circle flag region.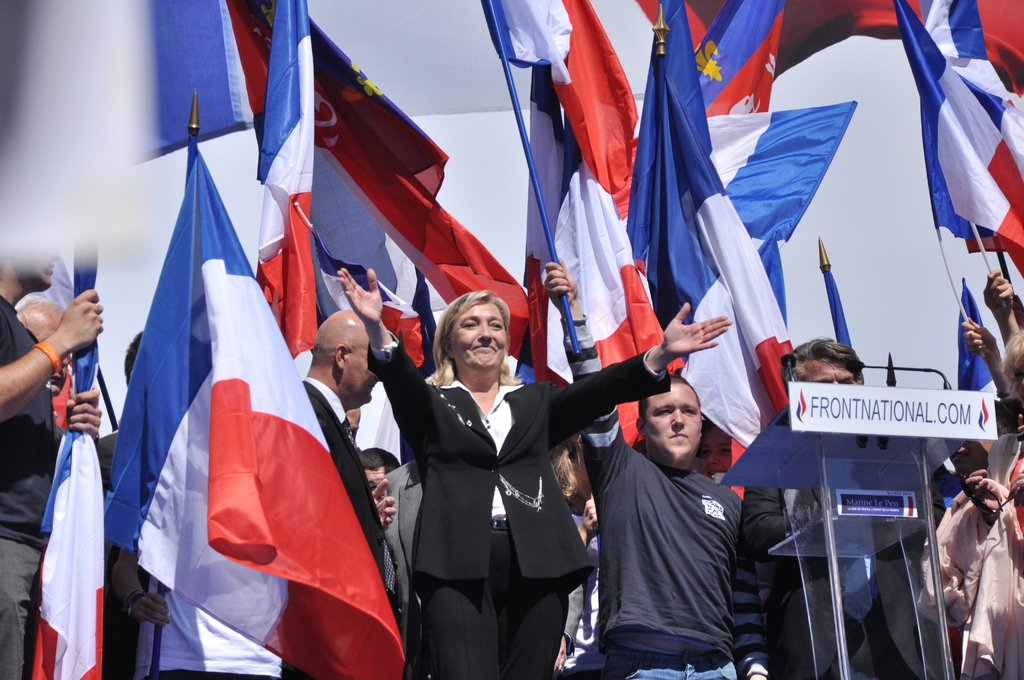
Region: locate(823, 269, 854, 345).
